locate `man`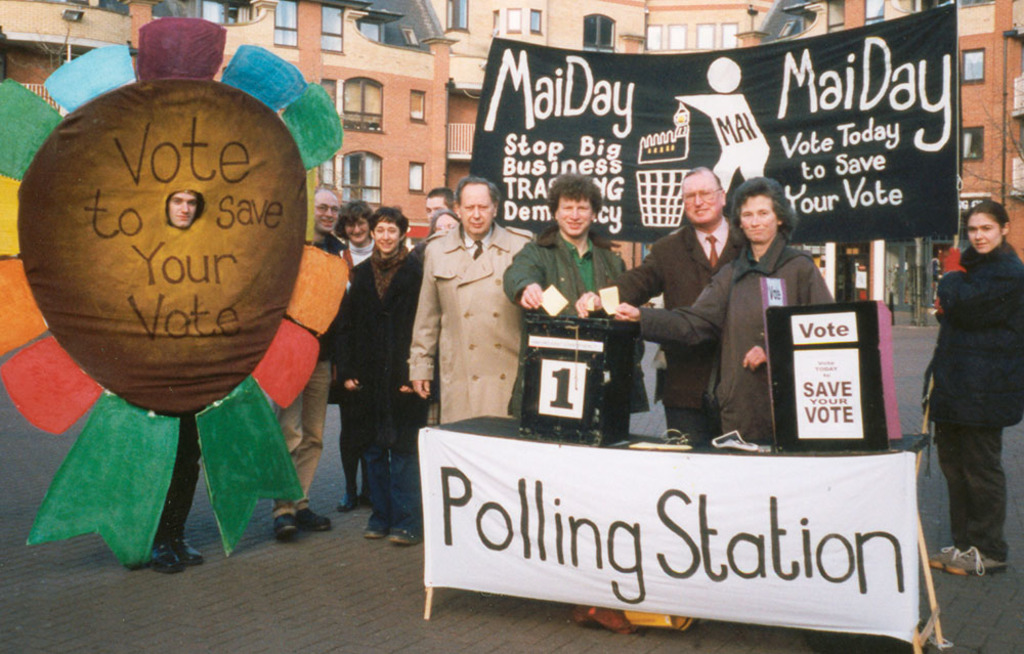
[412,169,538,428]
